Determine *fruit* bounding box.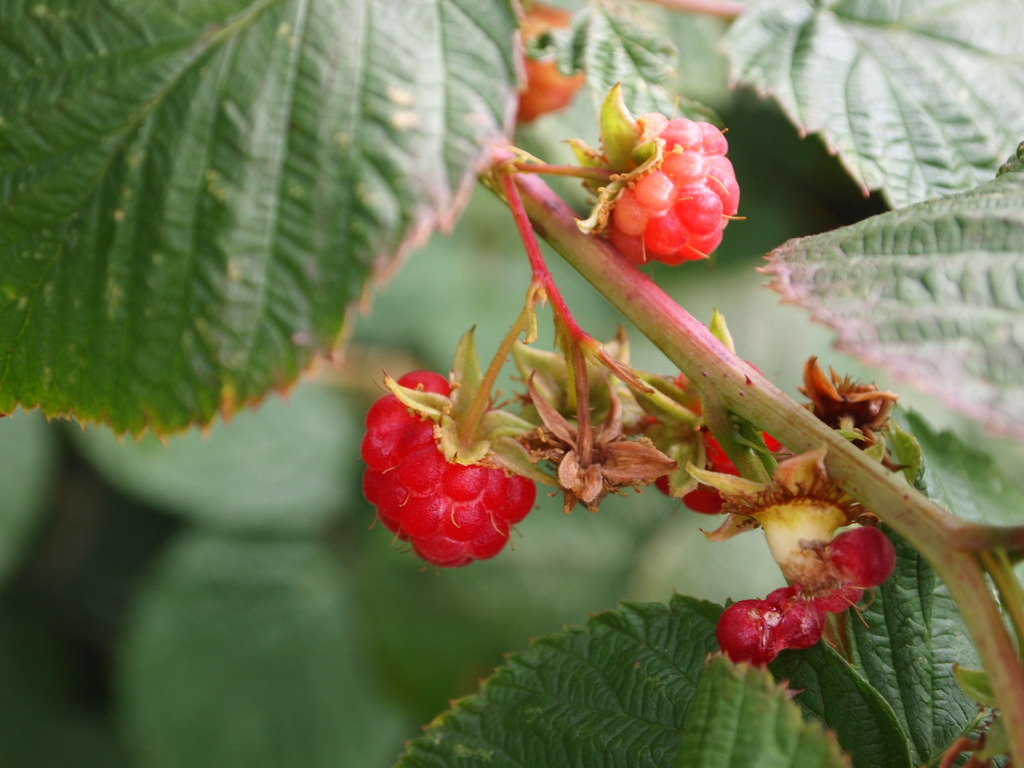
Determined: 515 0 586 129.
